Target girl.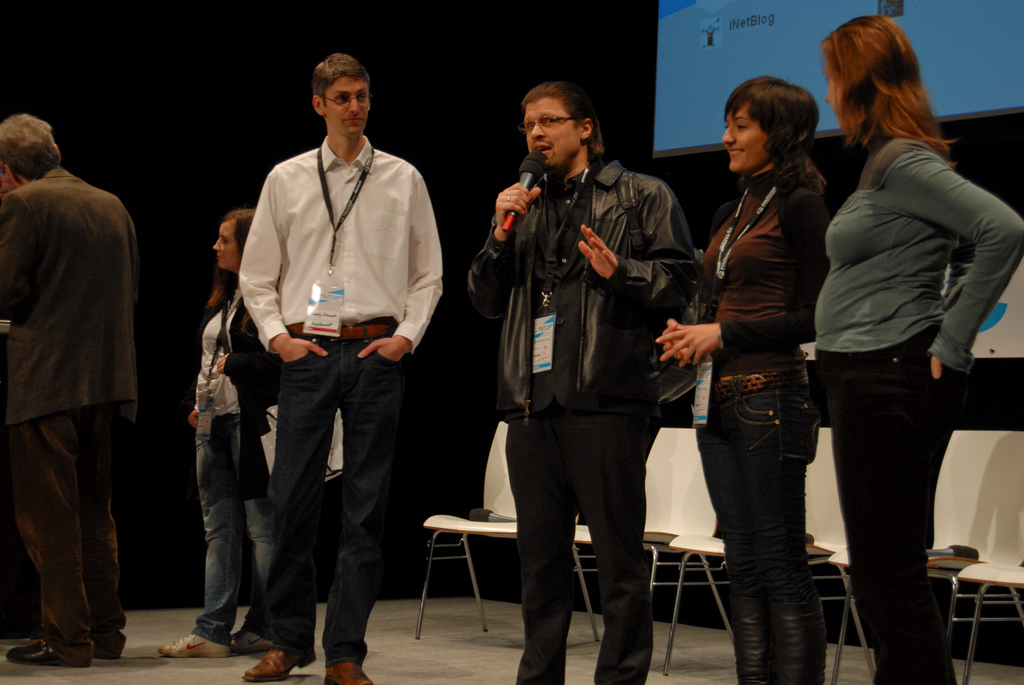
Target region: (654, 76, 829, 681).
